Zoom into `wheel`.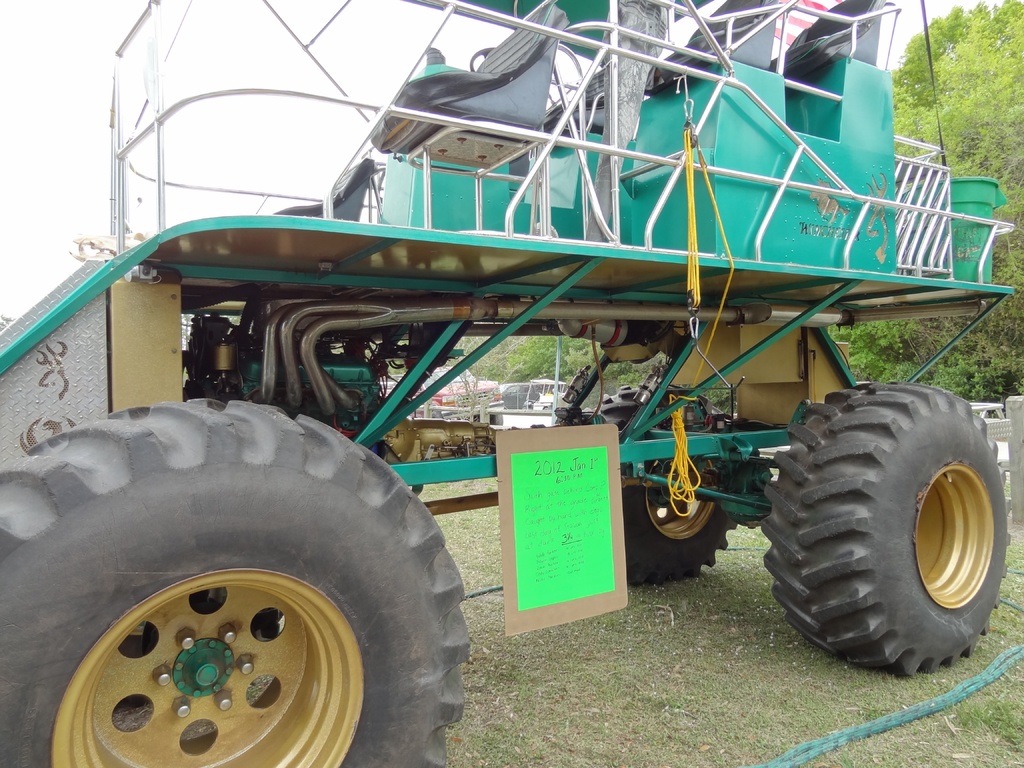
Zoom target: left=575, top=385, right=735, bottom=586.
